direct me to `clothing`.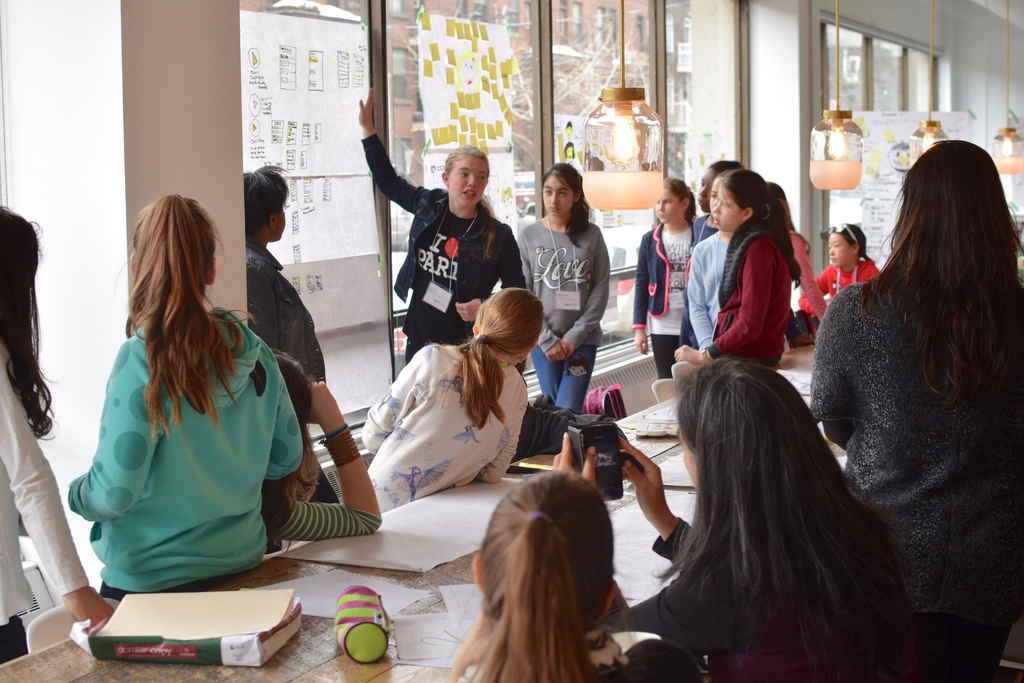
Direction: BBox(513, 217, 608, 414).
